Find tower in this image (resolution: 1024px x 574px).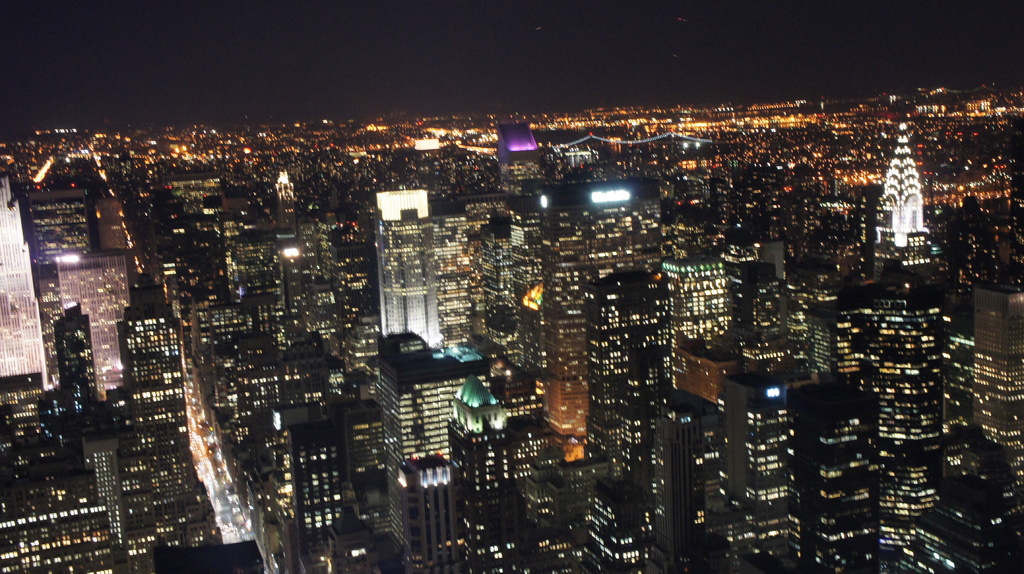
bbox(852, 100, 935, 314).
